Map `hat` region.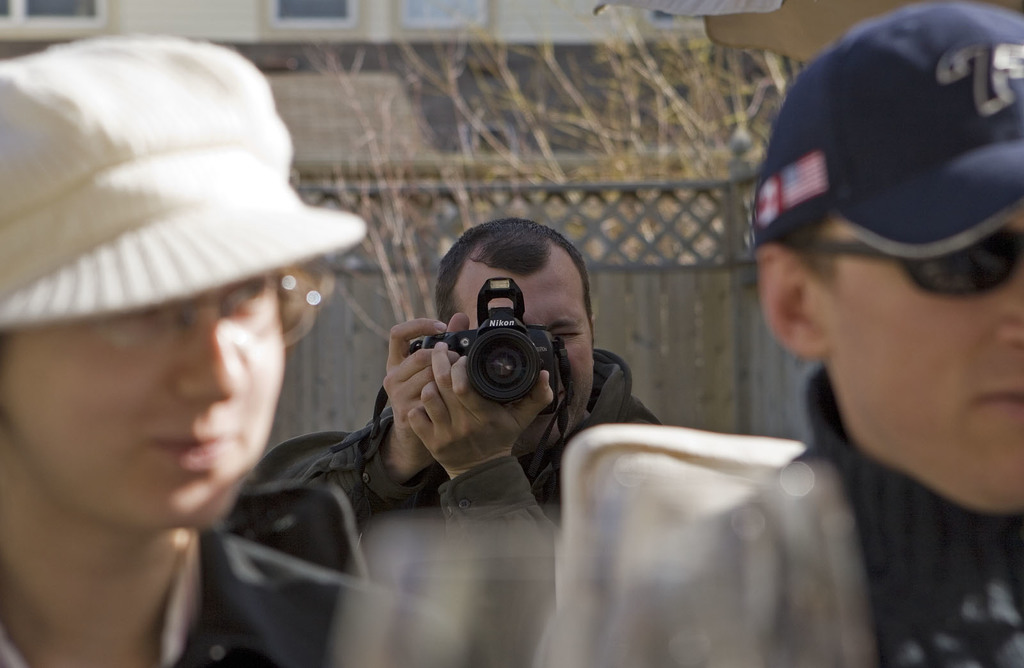
Mapped to region(778, 19, 1013, 306).
